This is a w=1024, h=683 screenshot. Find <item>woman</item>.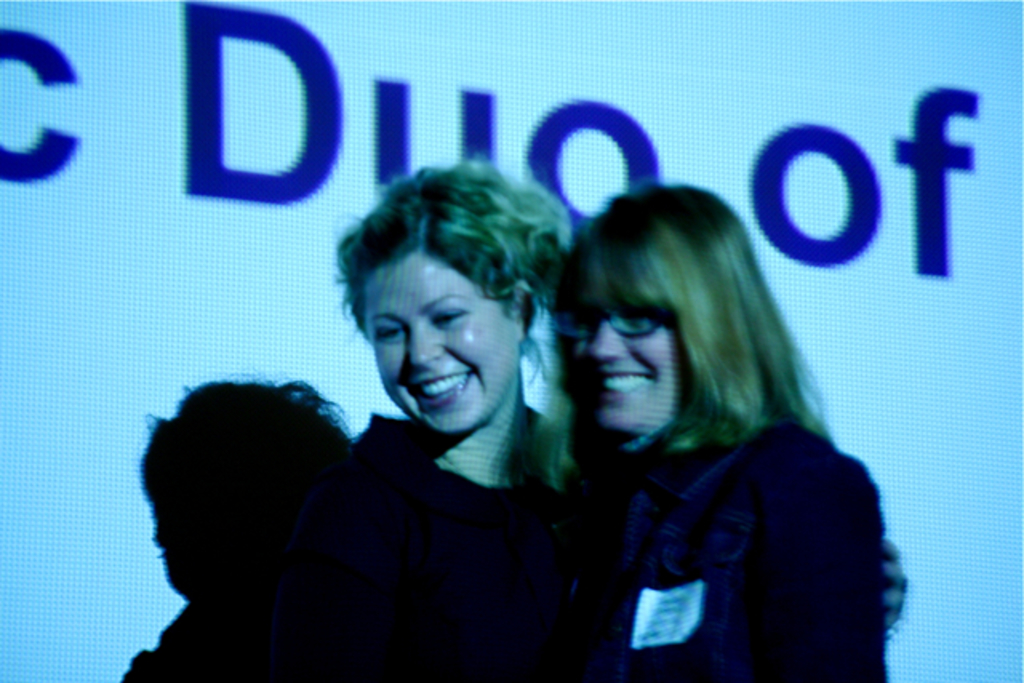
Bounding box: [552,178,885,681].
